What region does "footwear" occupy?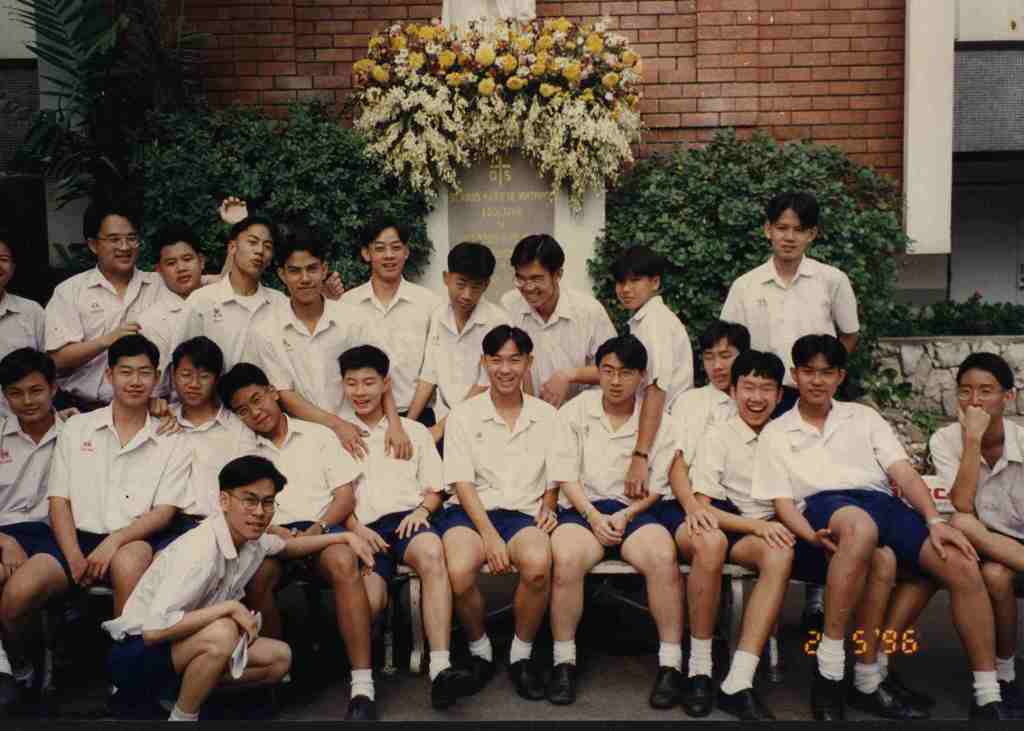
(972, 698, 1008, 721).
